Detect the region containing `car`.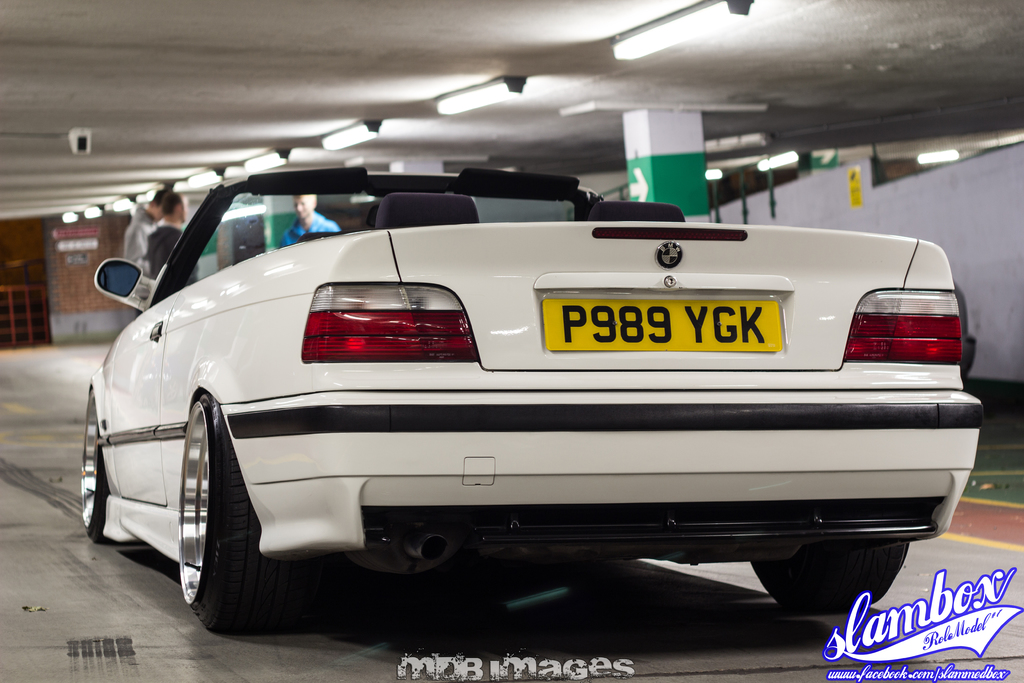
select_region(78, 130, 1016, 638).
